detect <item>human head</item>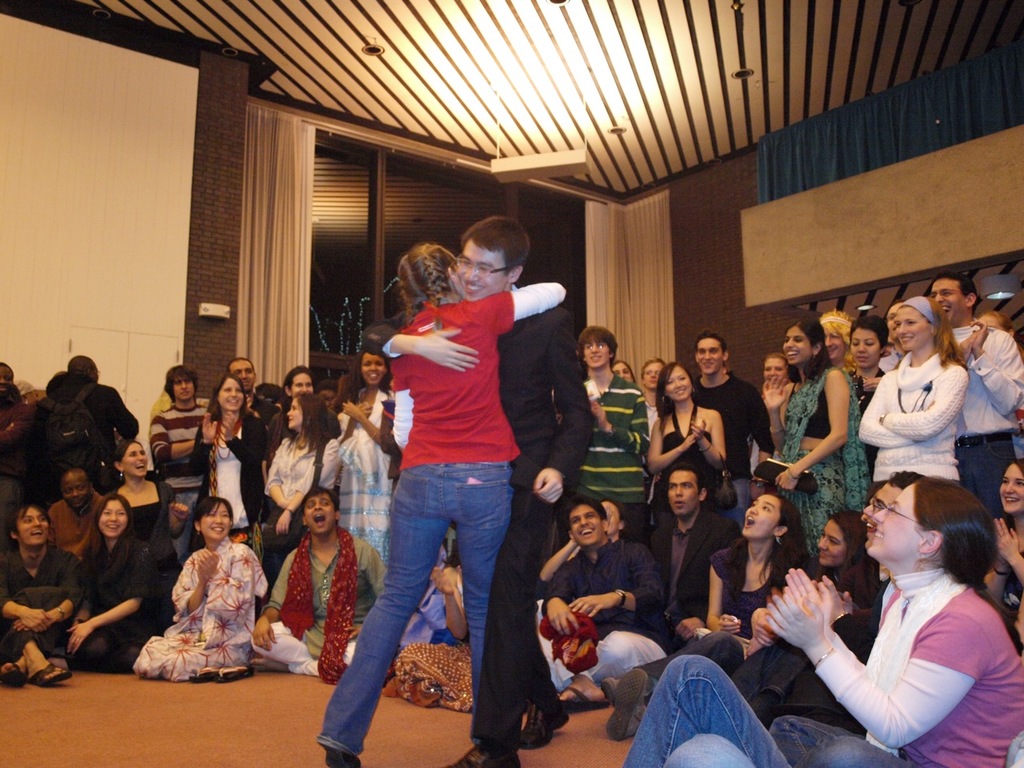
crop(59, 465, 90, 507)
